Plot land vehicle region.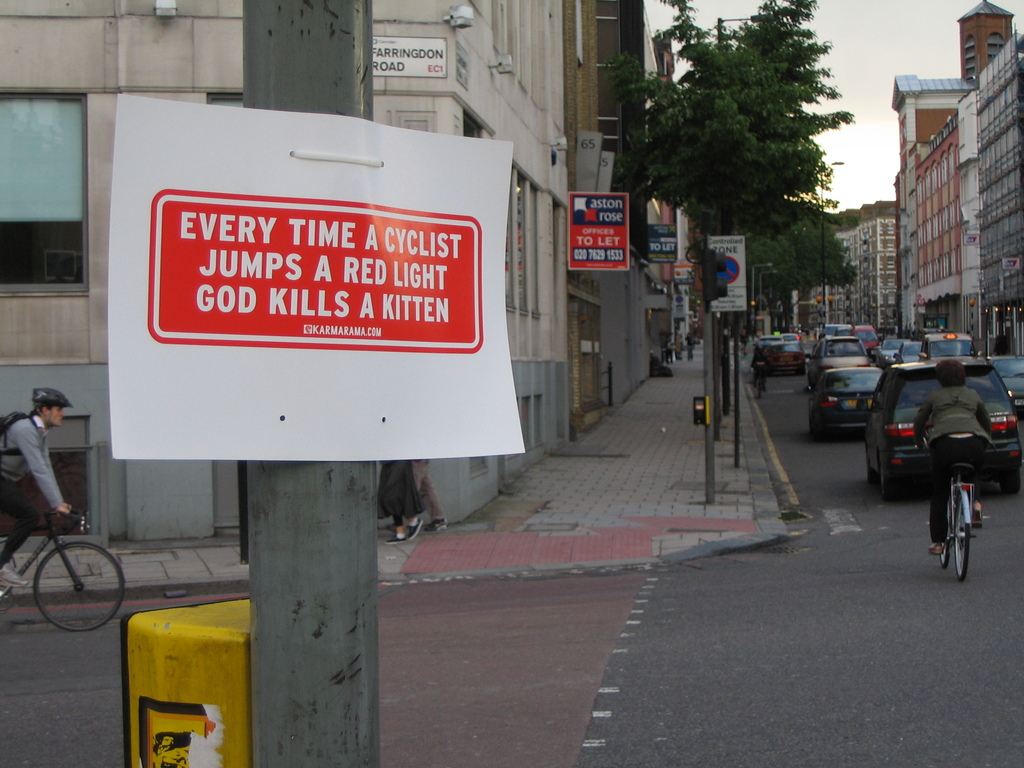
Plotted at (922, 331, 982, 364).
